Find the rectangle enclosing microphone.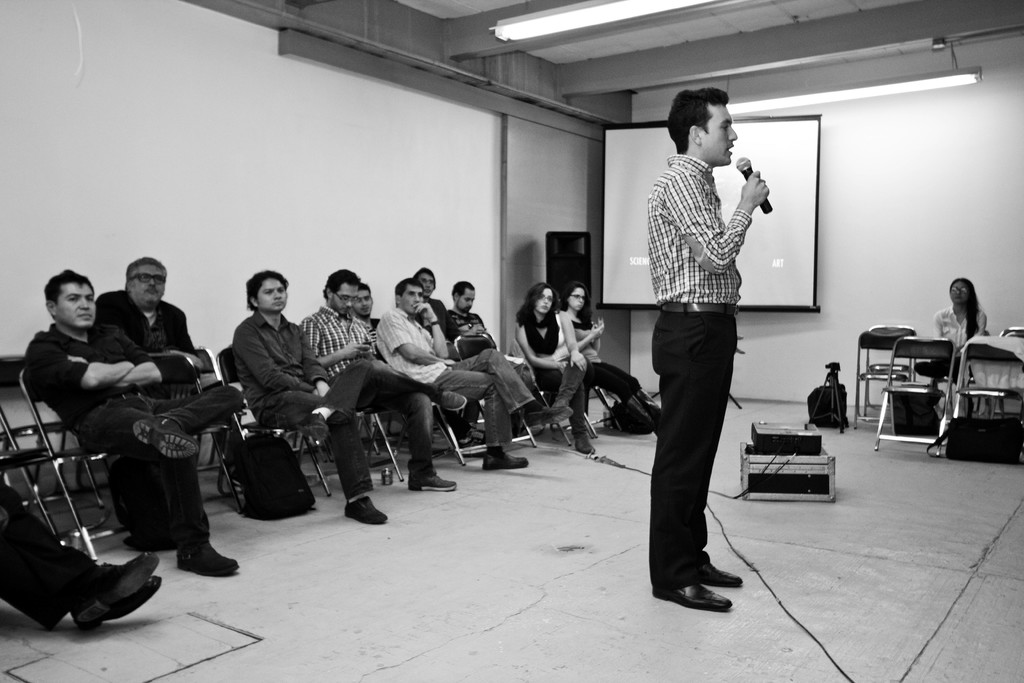
x1=735, y1=154, x2=772, y2=211.
